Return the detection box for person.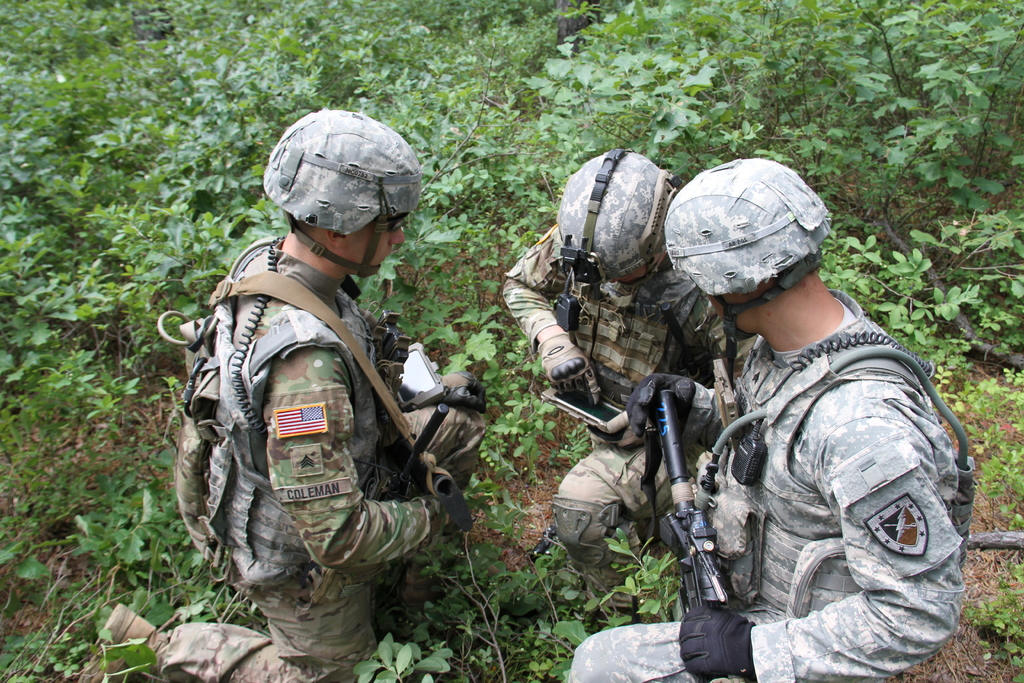
l=505, t=151, r=734, b=597.
